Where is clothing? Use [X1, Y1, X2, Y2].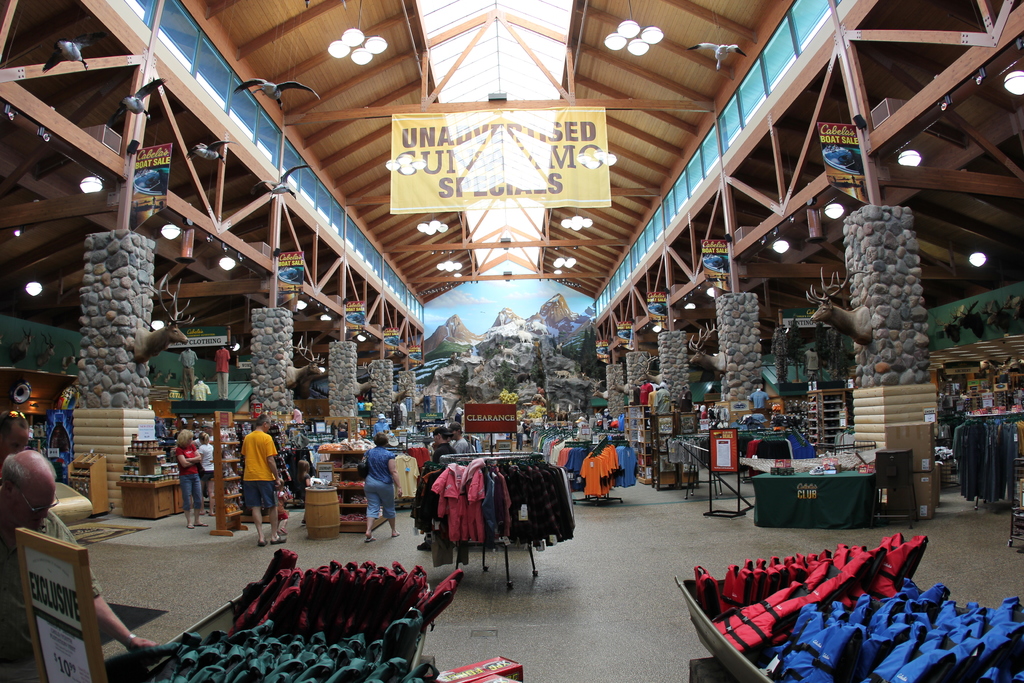
[3, 514, 109, 682].
